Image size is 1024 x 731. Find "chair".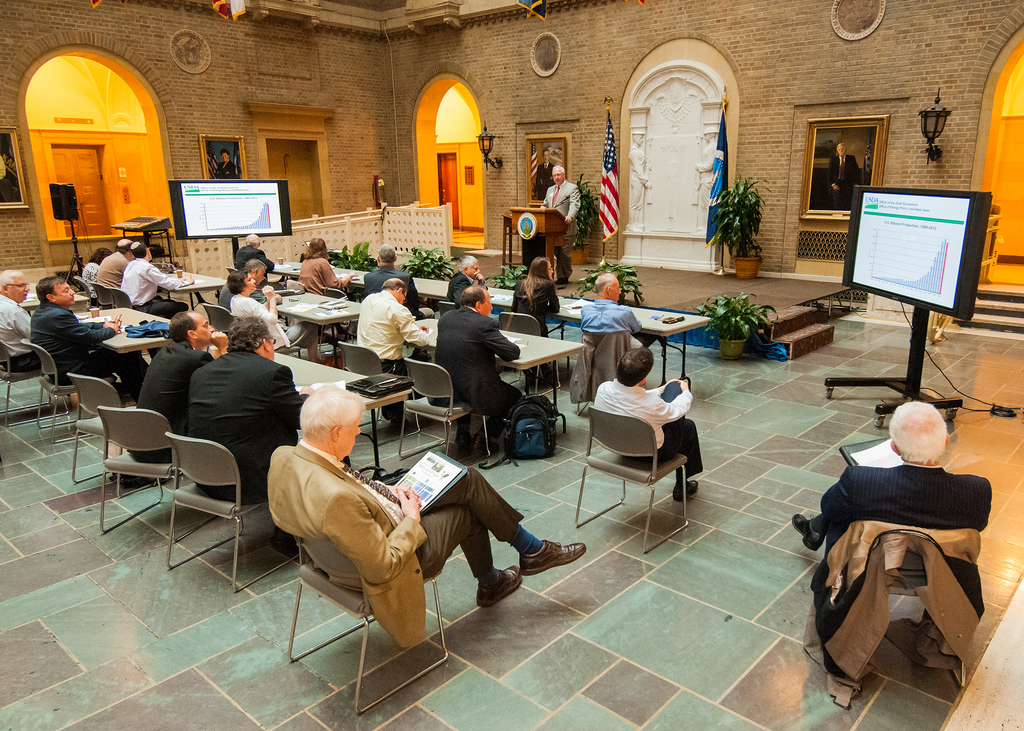
left=283, top=518, right=459, bottom=718.
